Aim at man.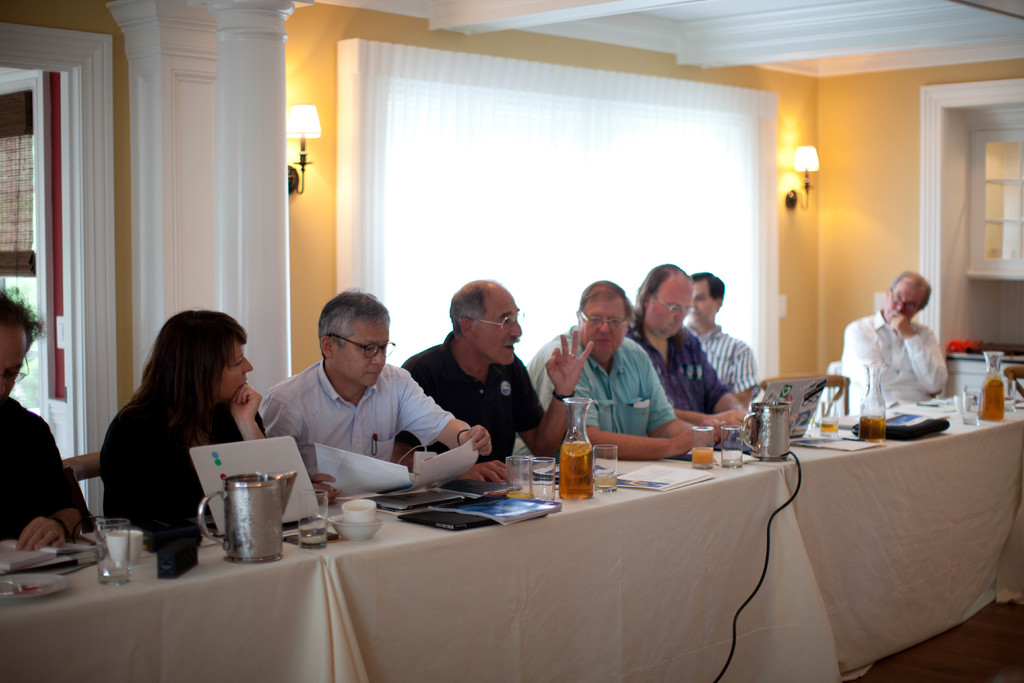
Aimed at region(0, 291, 94, 551).
